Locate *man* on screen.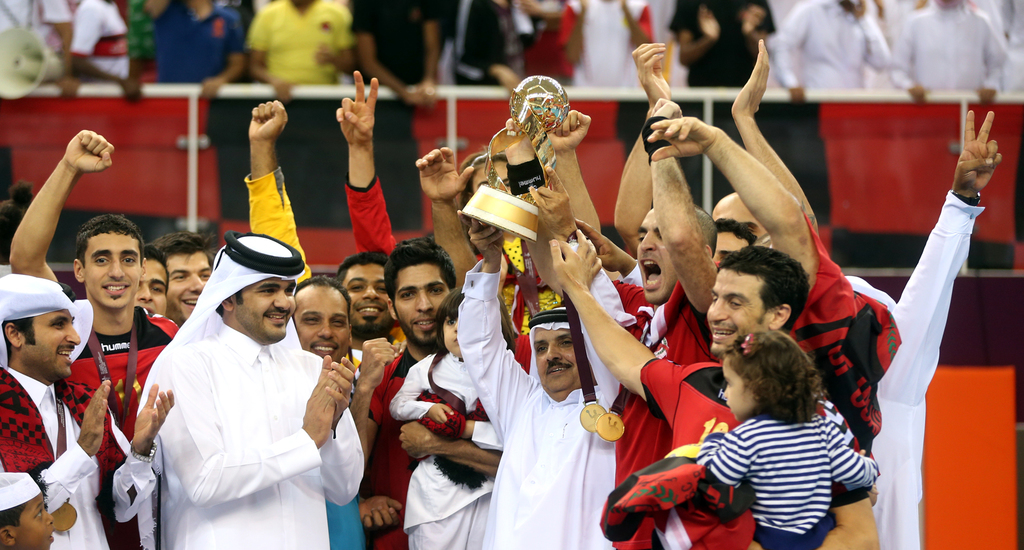
On screen at rect(0, 264, 175, 548).
